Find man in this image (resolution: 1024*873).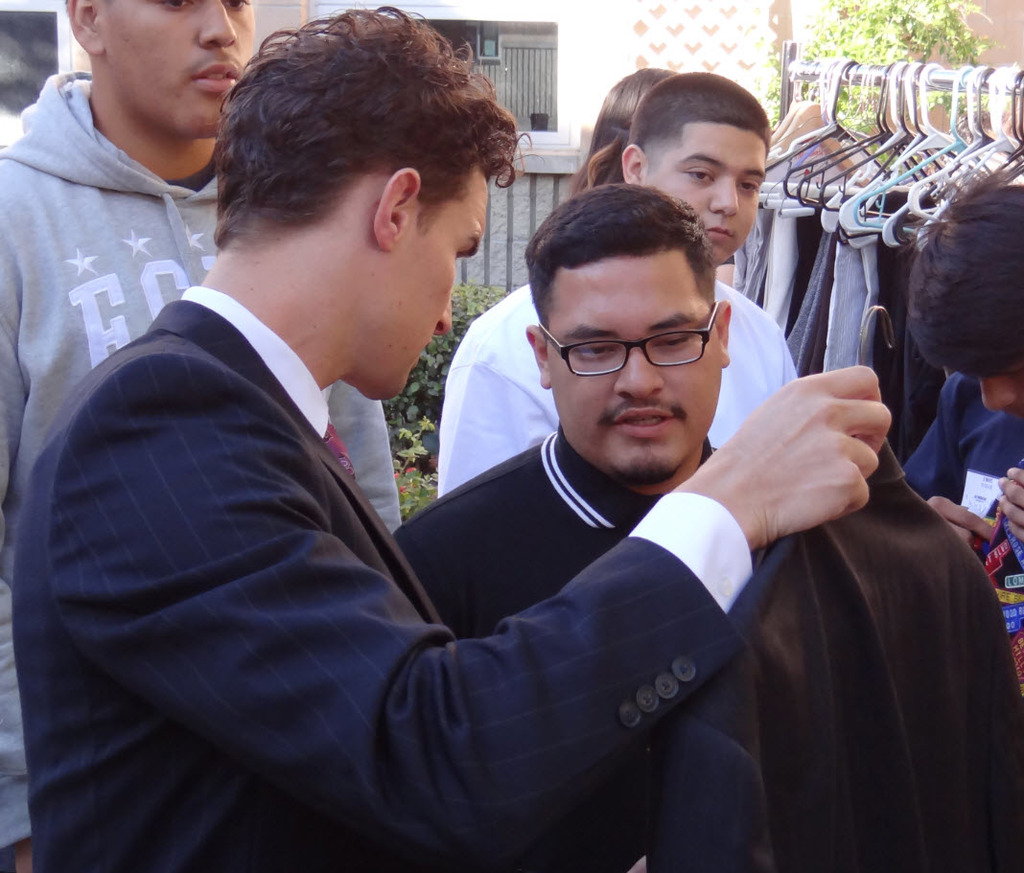
[435, 71, 801, 499].
